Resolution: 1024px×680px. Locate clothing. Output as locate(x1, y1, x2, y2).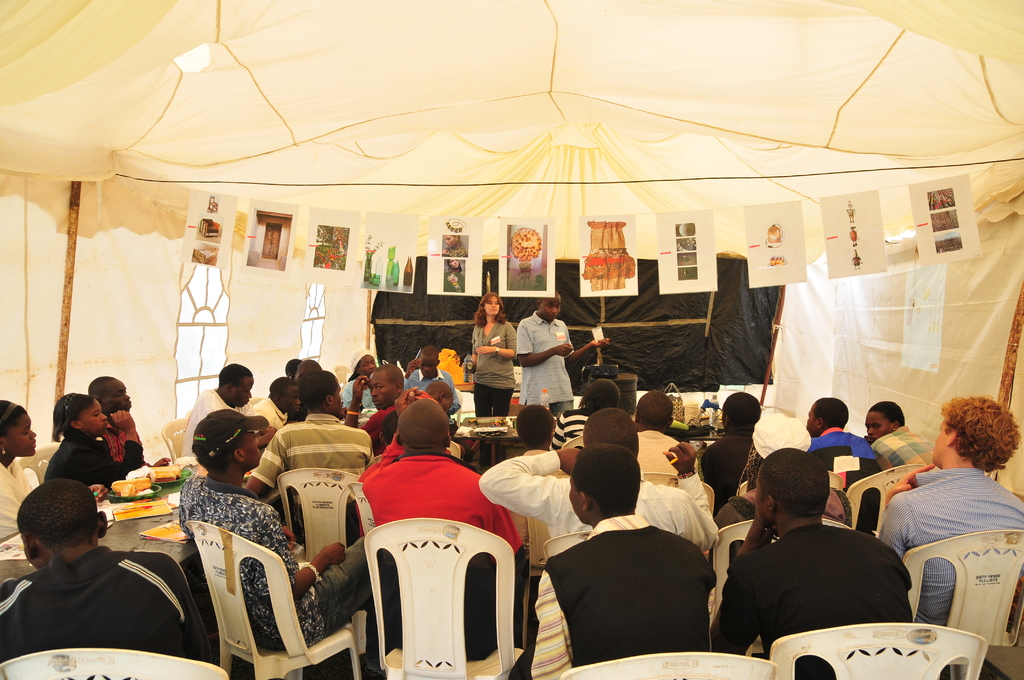
locate(638, 431, 699, 481).
